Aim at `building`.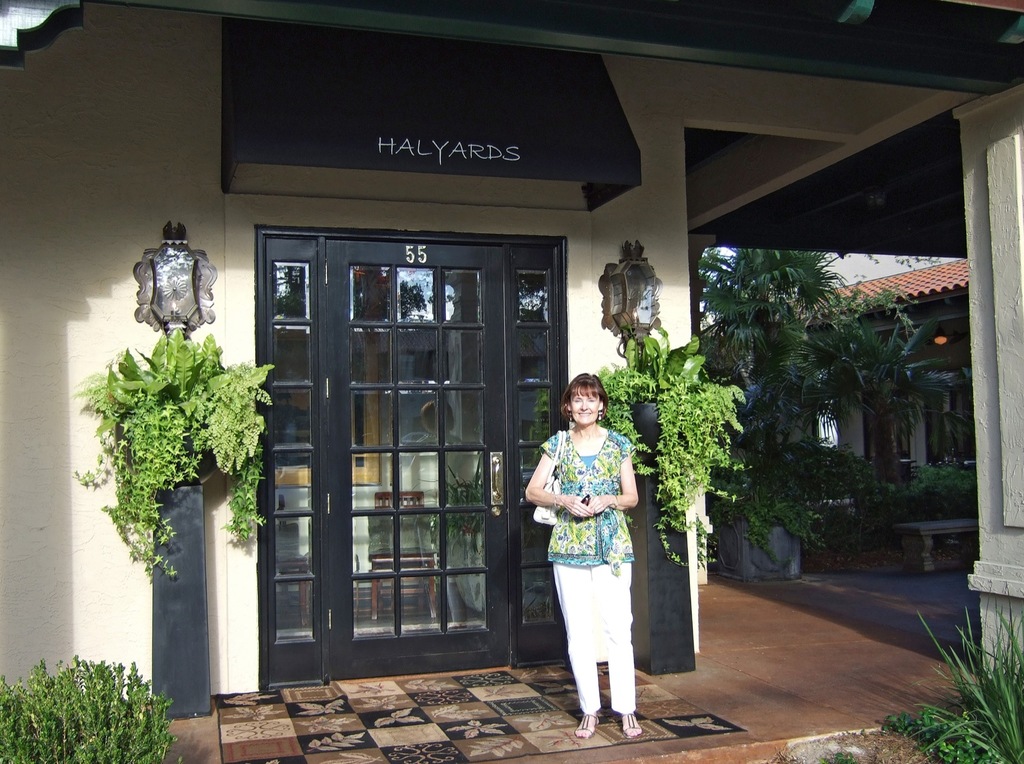
Aimed at x1=0 y1=0 x2=1023 y2=763.
